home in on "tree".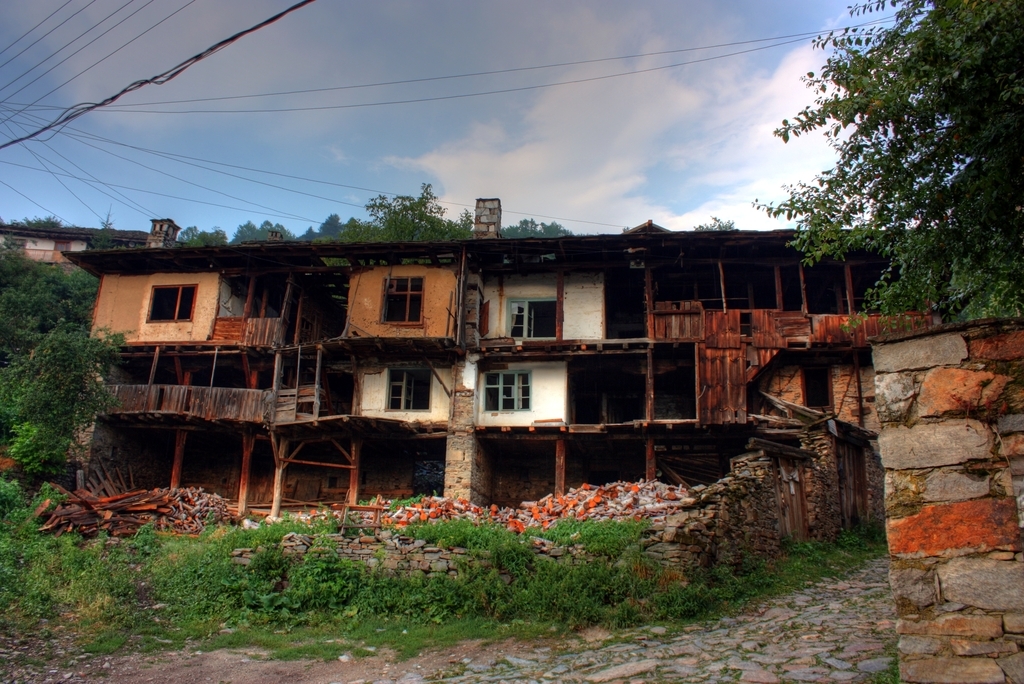
Homed in at bbox=(322, 182, 475, 244).
